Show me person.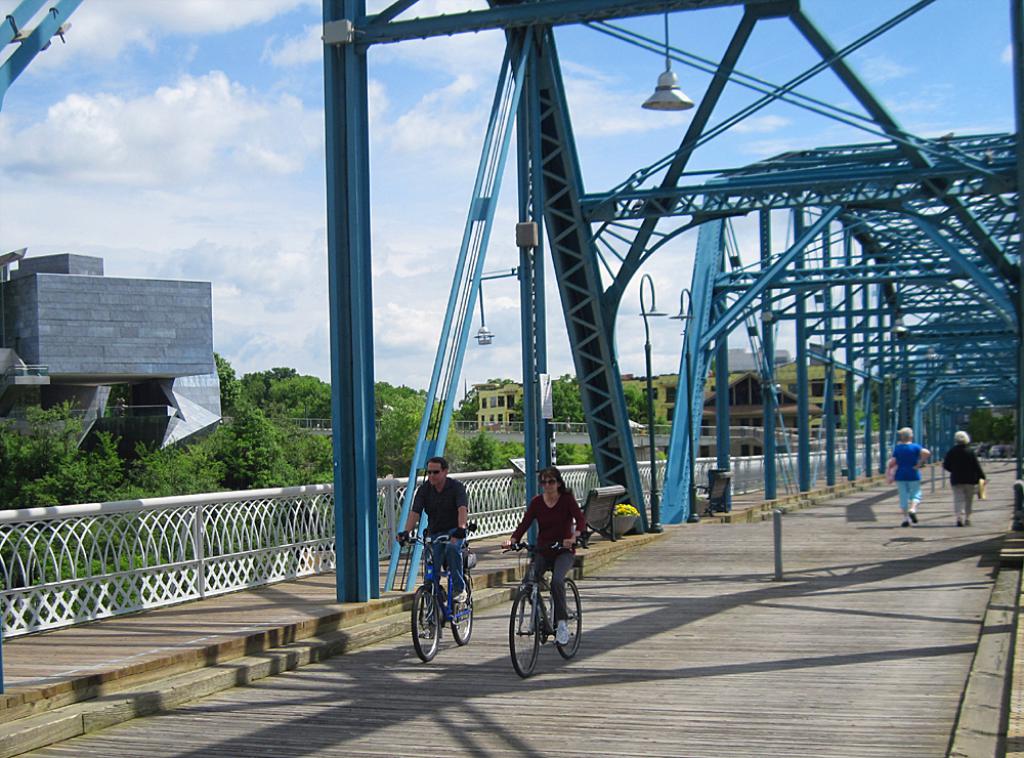
person is here: (x1=508, y1=464, x2=585, y2=674).
